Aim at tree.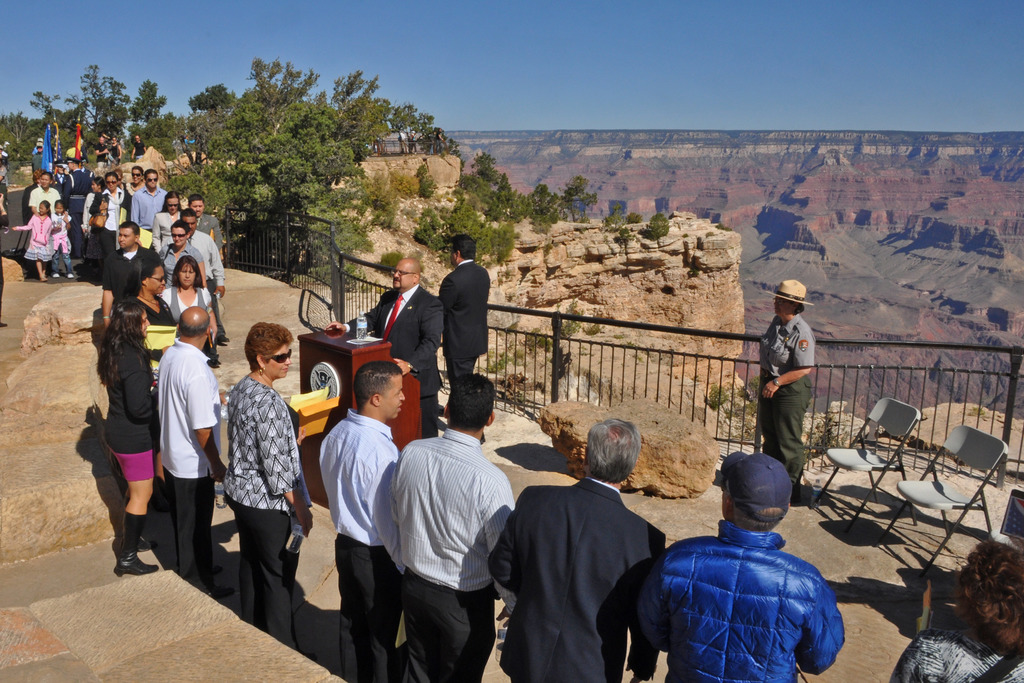
Aimed at [left=172, top=67, right=381, bottom=243].
